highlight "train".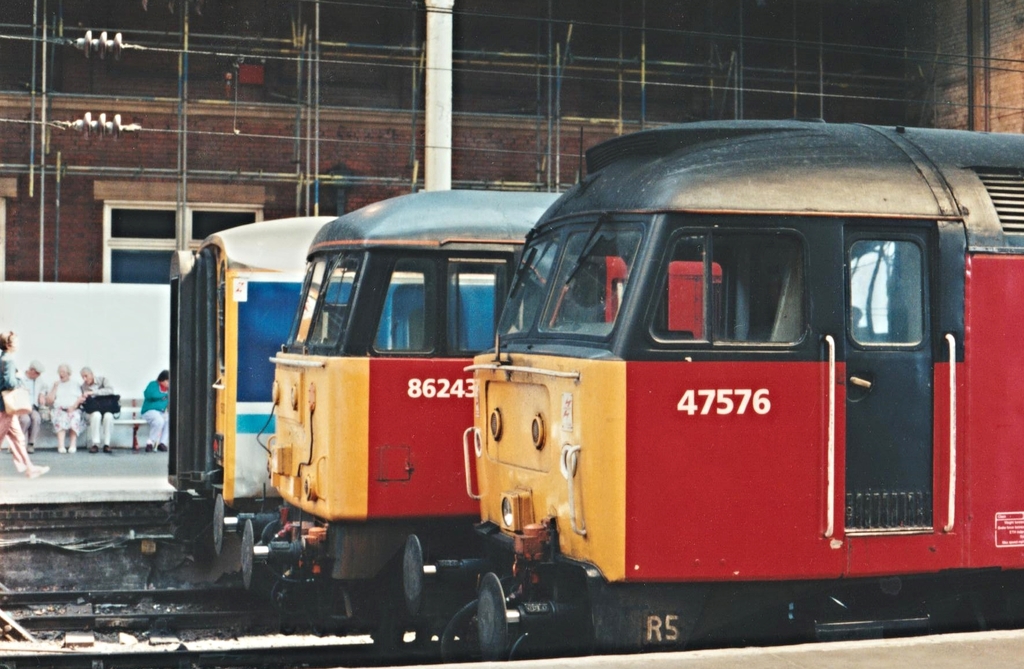
Highlighted region: Rect(163, 213, 340, 547).
